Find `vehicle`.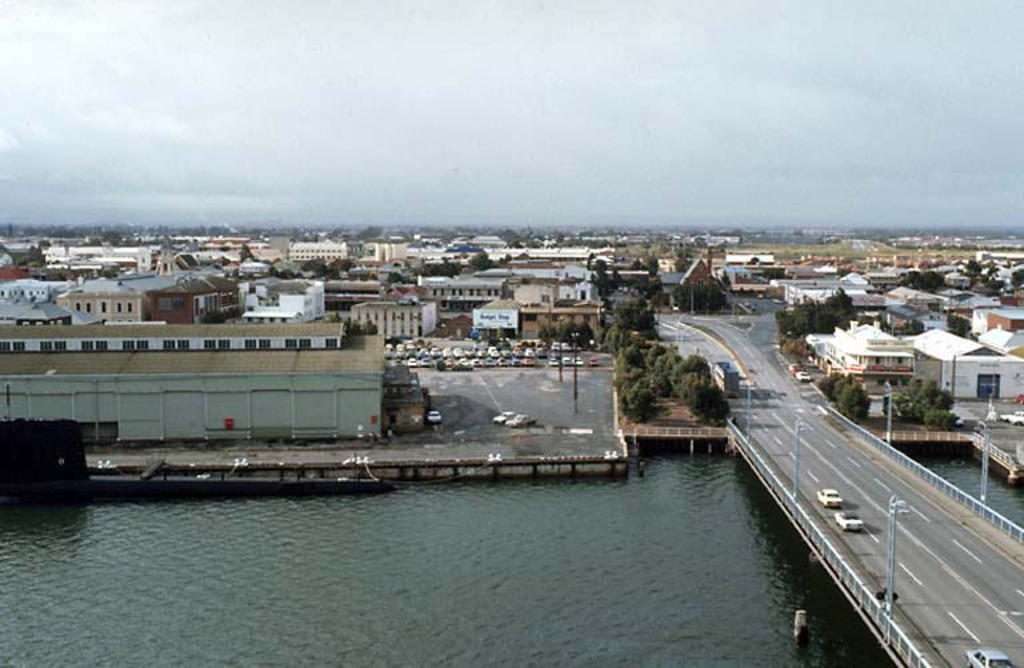
(588,356,603,369).
